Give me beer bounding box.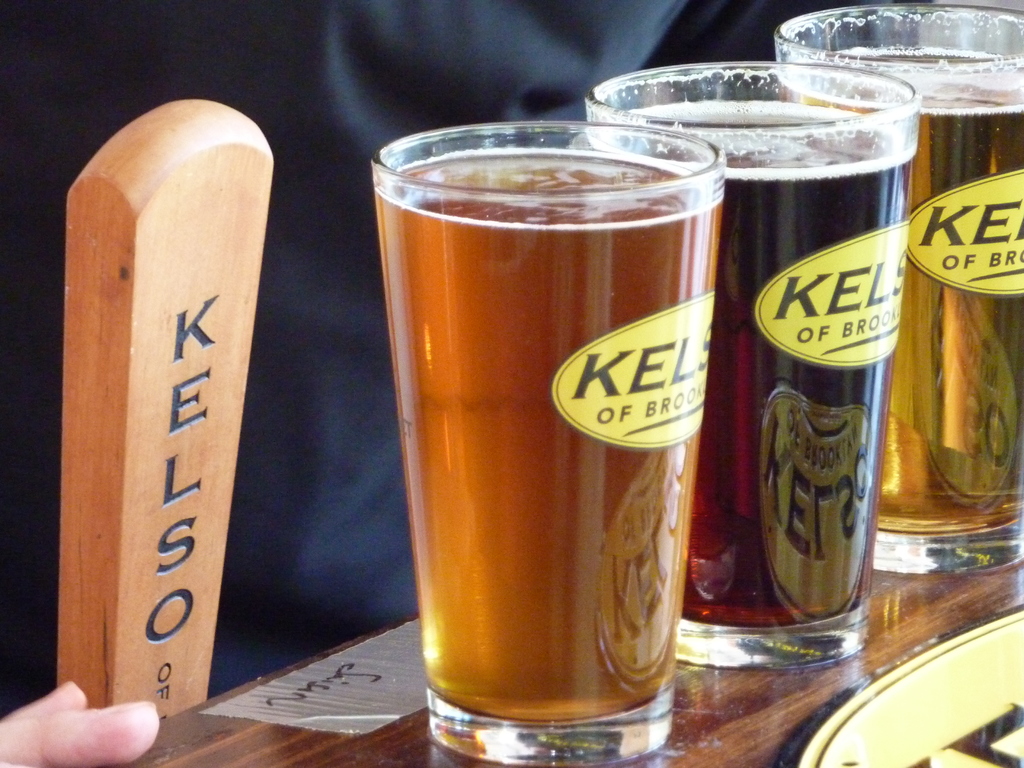
<box>367,113,731,767</box>.
